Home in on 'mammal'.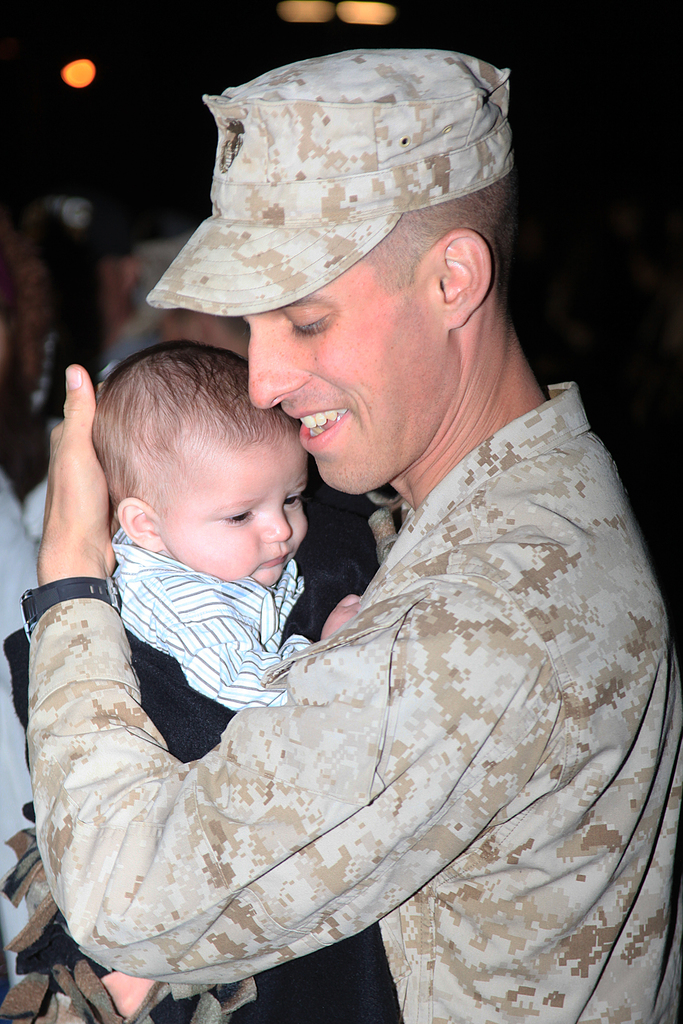
Homed in at bbox=(0, 196, 682, 1023).
